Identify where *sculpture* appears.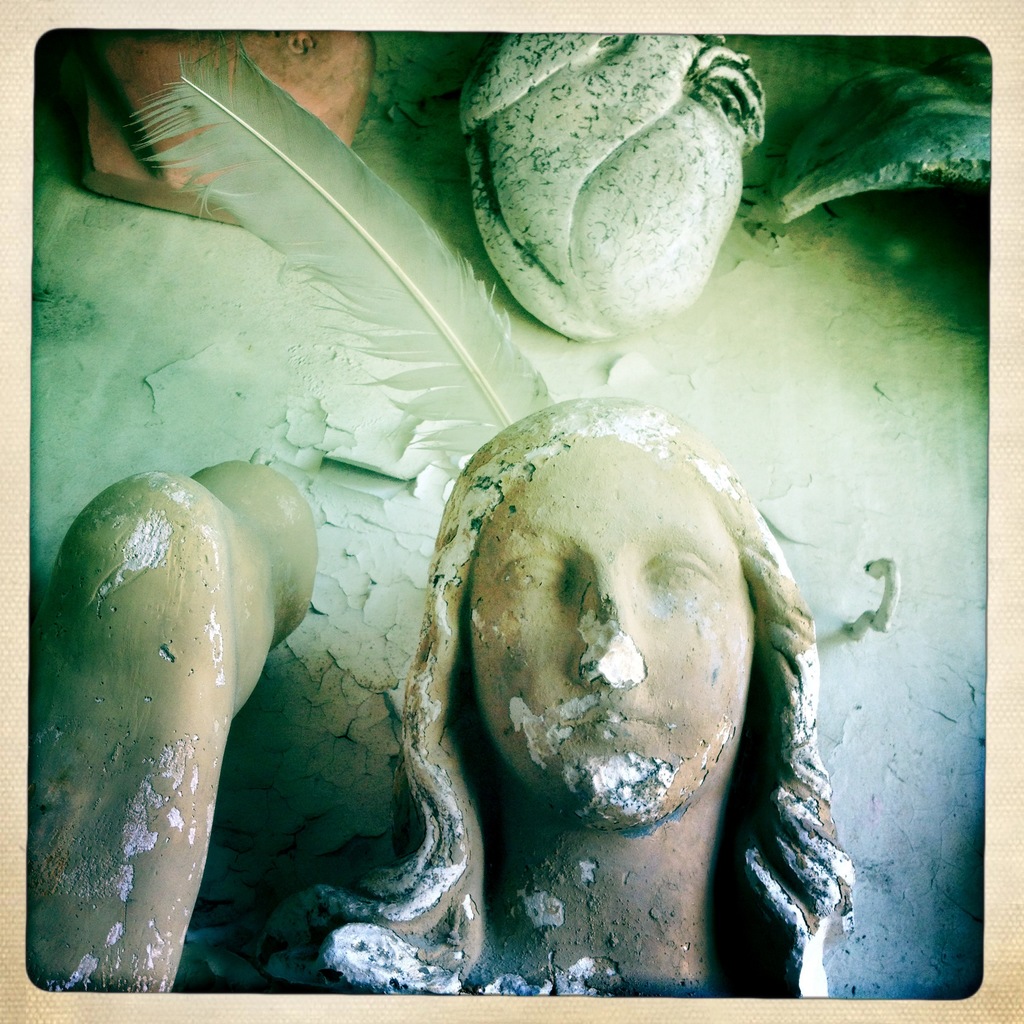
Appears at 19 457 318 996.
